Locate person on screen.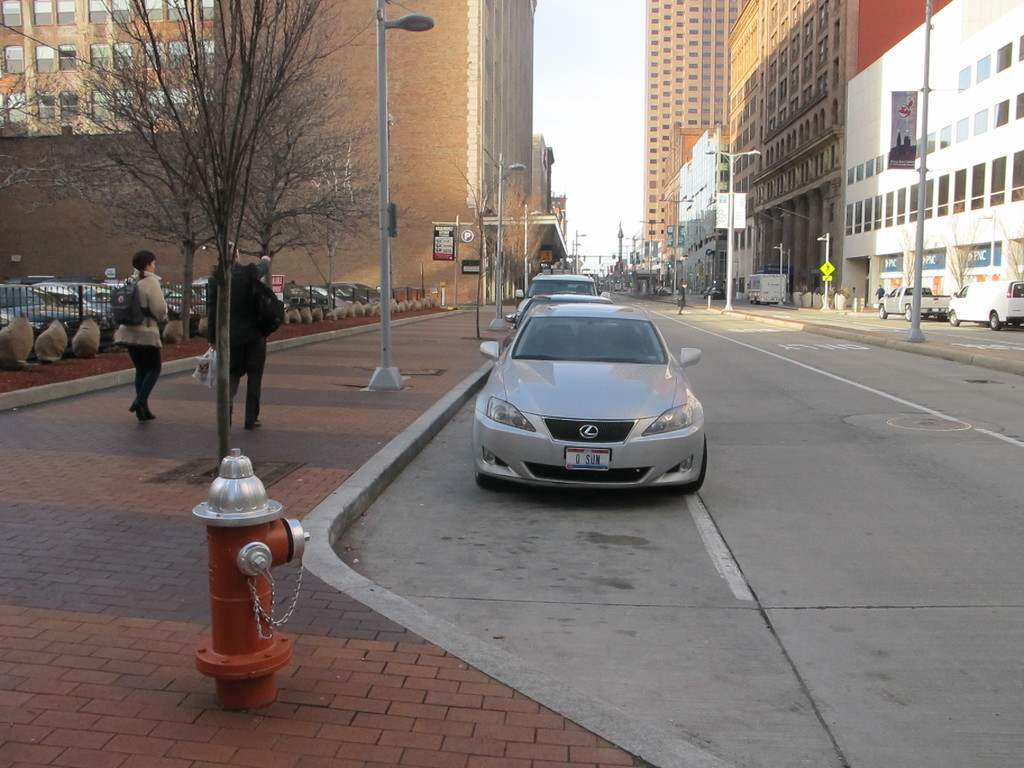
On screen at [x1=229, y1=250, x2=289, y2=431].
